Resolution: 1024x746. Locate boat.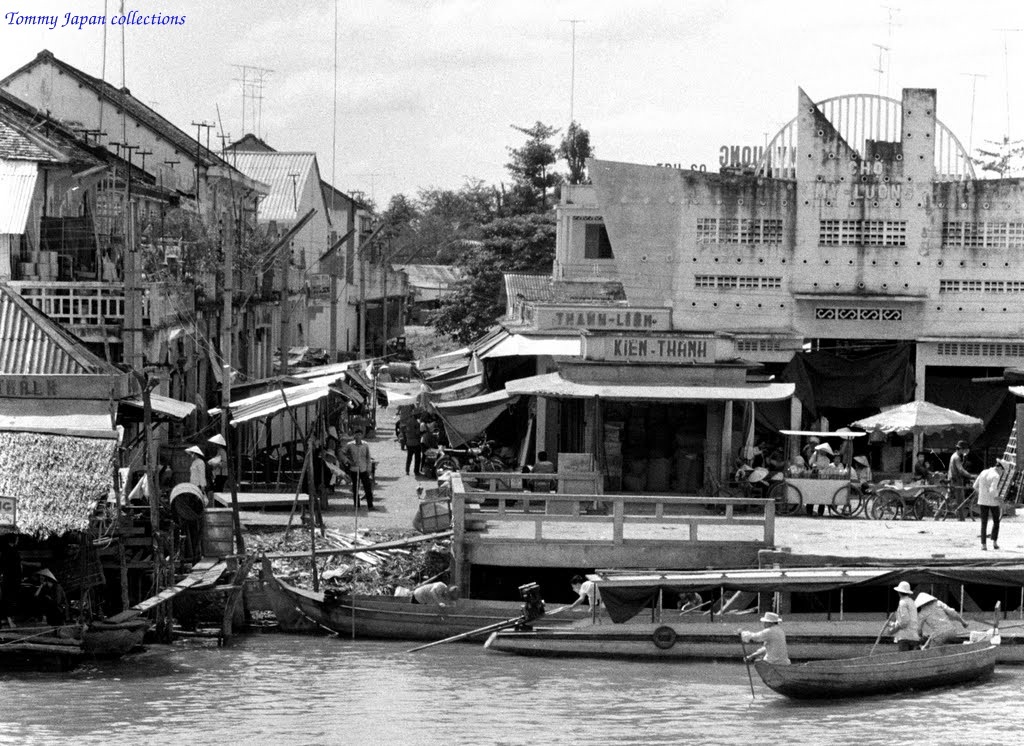
(489, 563, 1023, 666).
